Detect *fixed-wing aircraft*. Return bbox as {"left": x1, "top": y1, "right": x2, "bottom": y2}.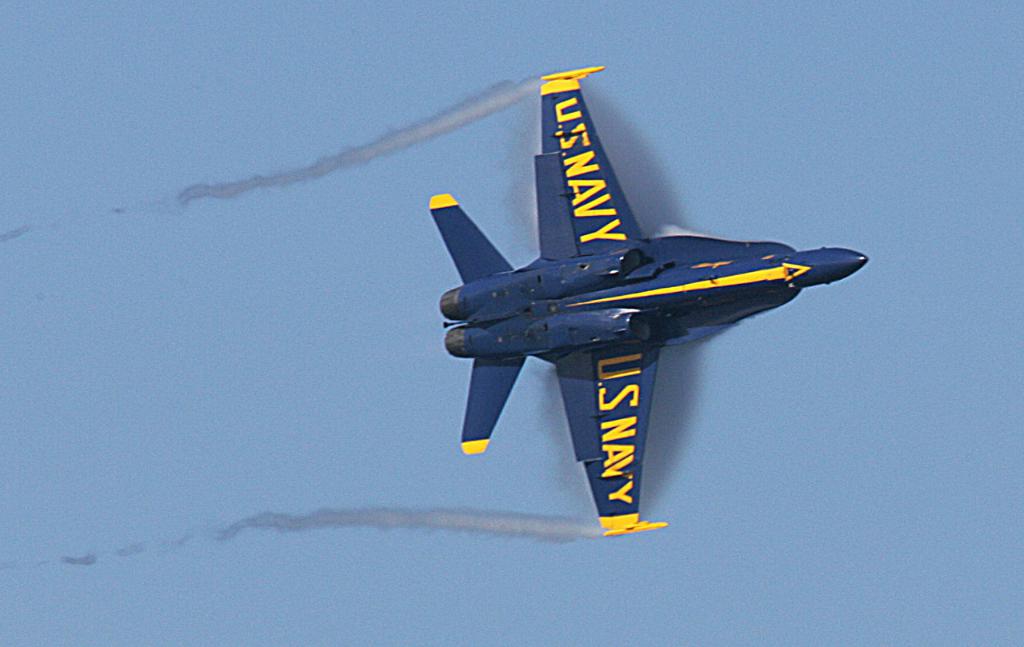
{"left": 430, "top": 66, "right": 865, "bottom": 528}.
